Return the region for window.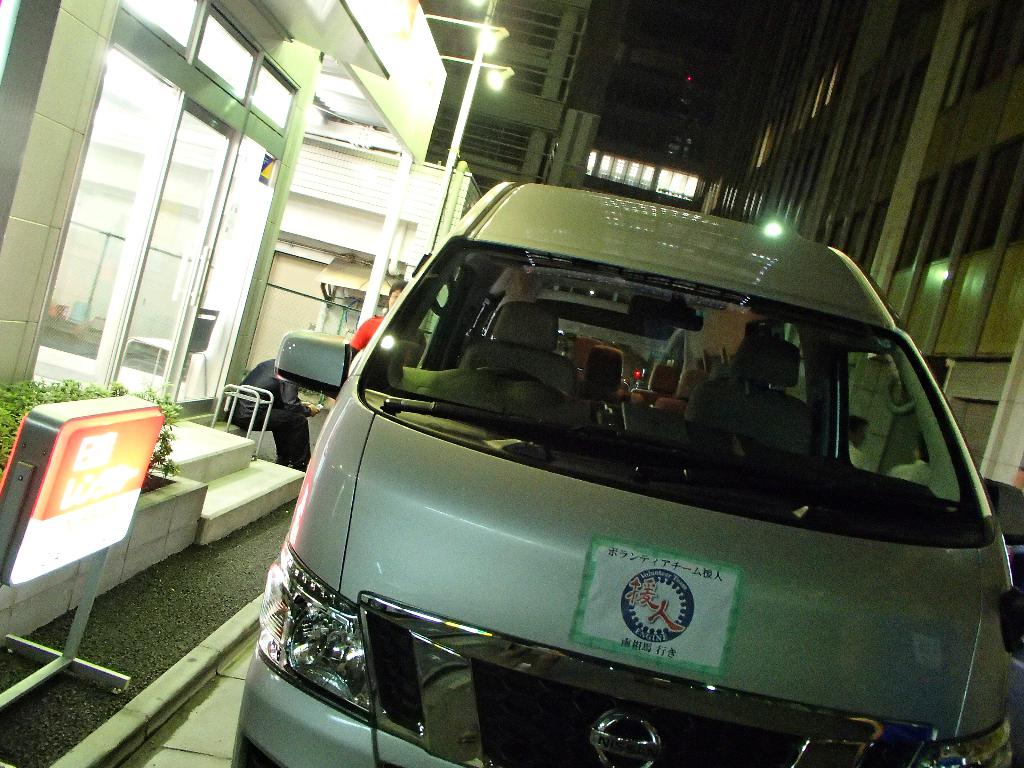
bbox(924, 156, 977, 264).
